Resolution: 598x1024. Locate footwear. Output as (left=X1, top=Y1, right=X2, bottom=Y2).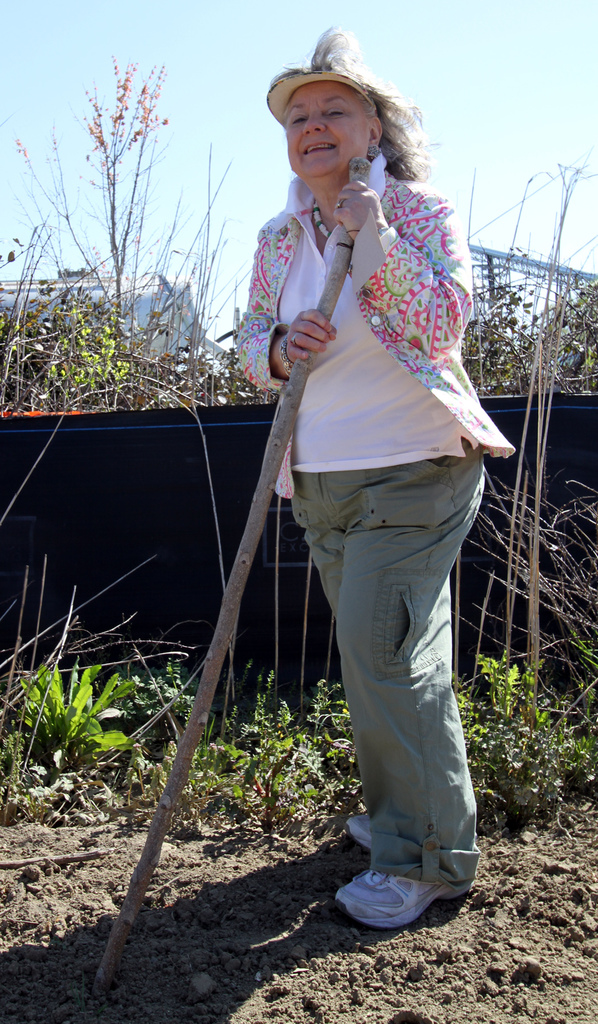
(left=346, top=811, right=409, bottom=862).
